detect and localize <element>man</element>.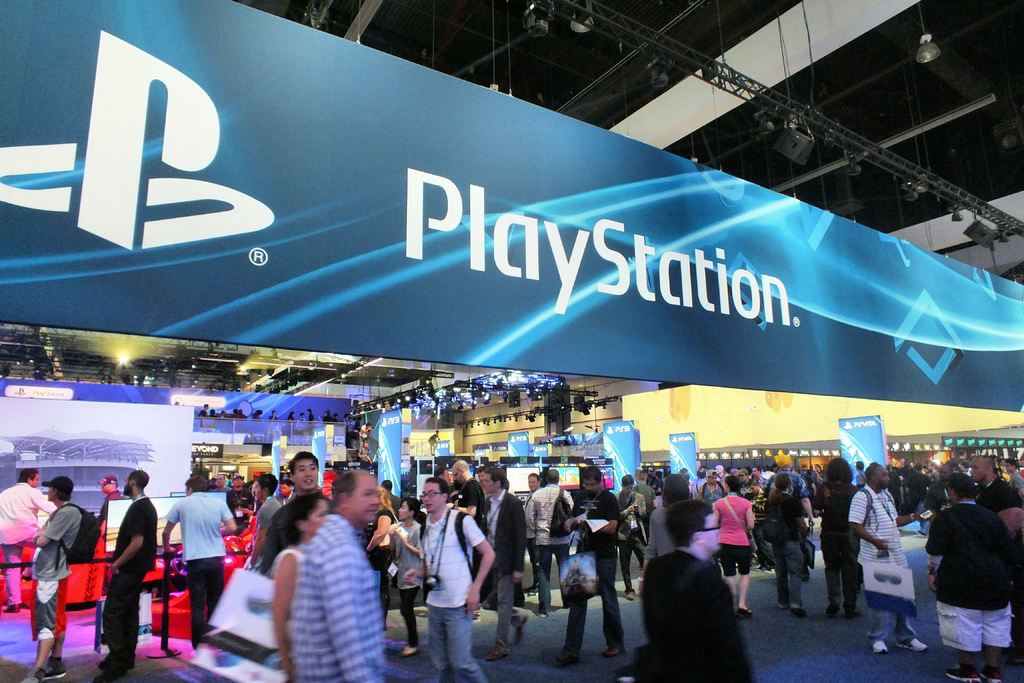
Localized at x1=259, y1=452, x2=333, y2=573.
